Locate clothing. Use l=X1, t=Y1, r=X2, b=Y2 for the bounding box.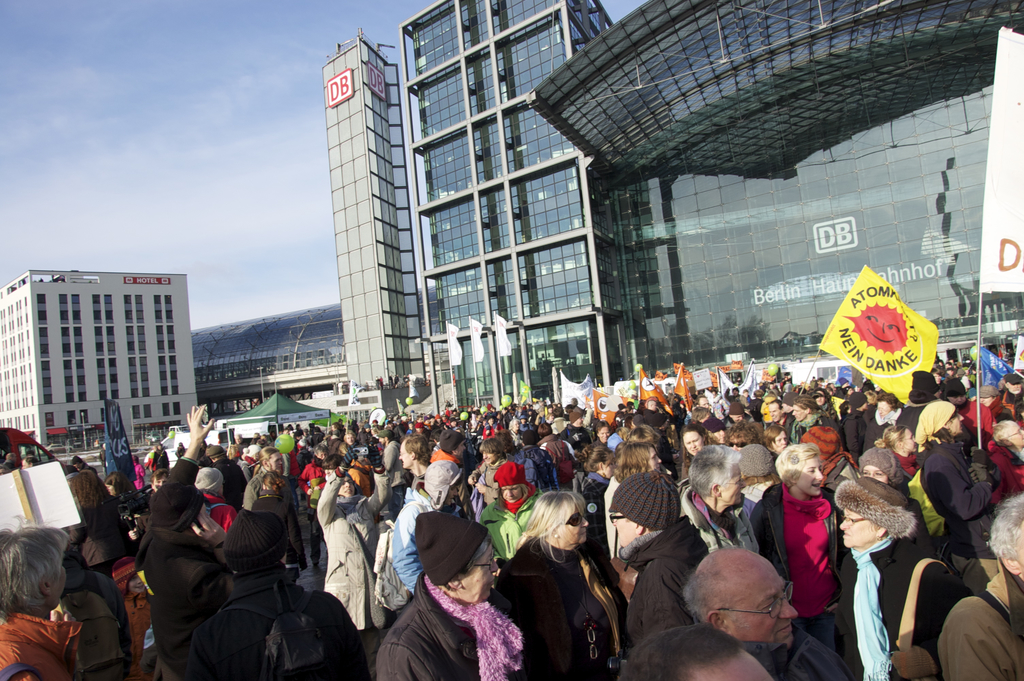
l=986, t=381, r=1023, b=423.
